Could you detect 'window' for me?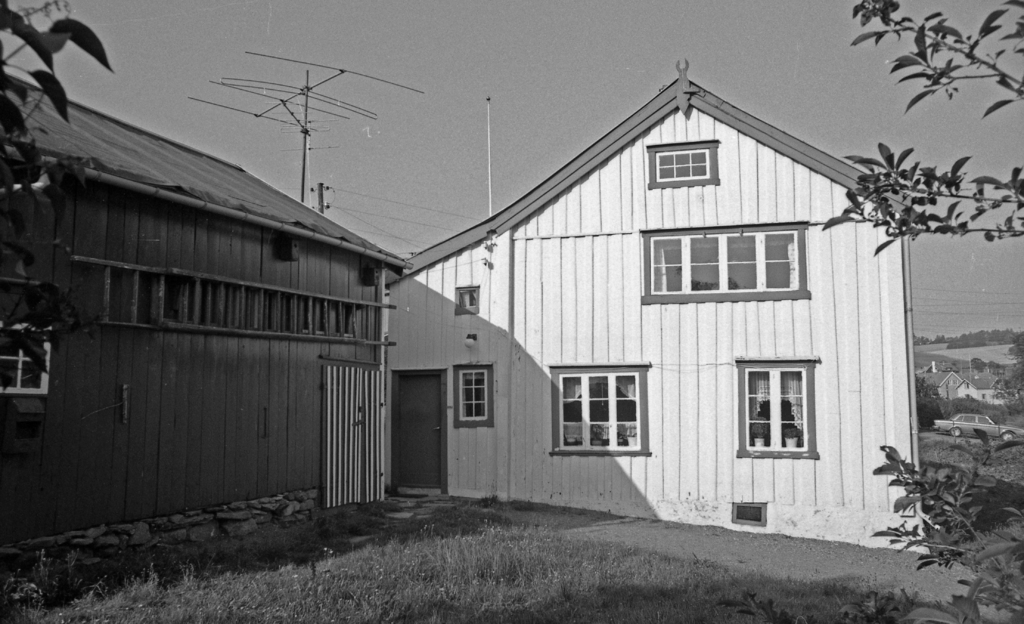
Detection result: 549/360/652/458.
